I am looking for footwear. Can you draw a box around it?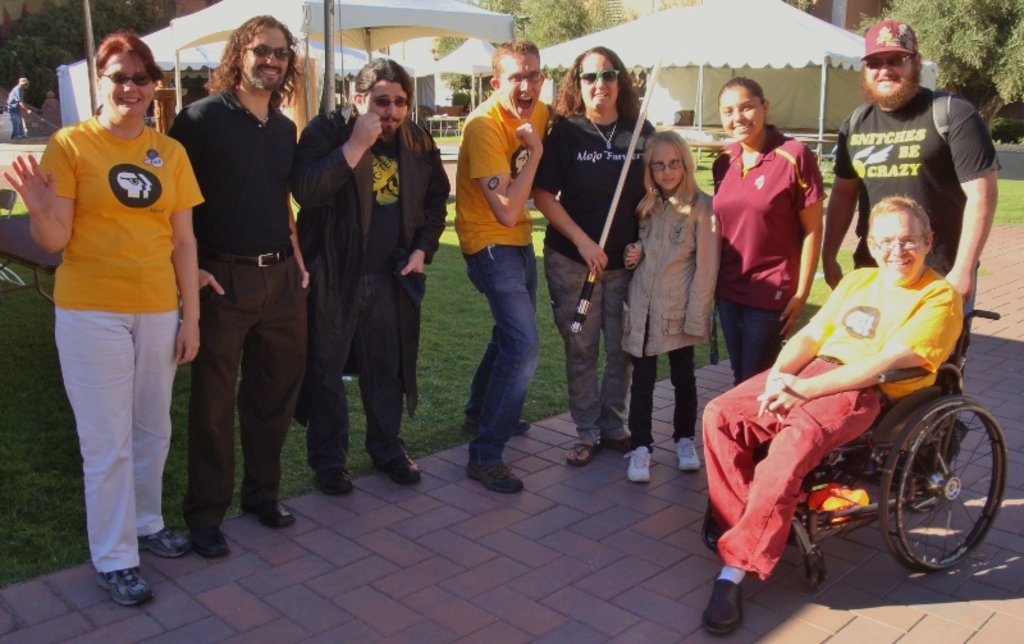
Sure, the bounding box is bbox=[626, 439, 652, 484].
